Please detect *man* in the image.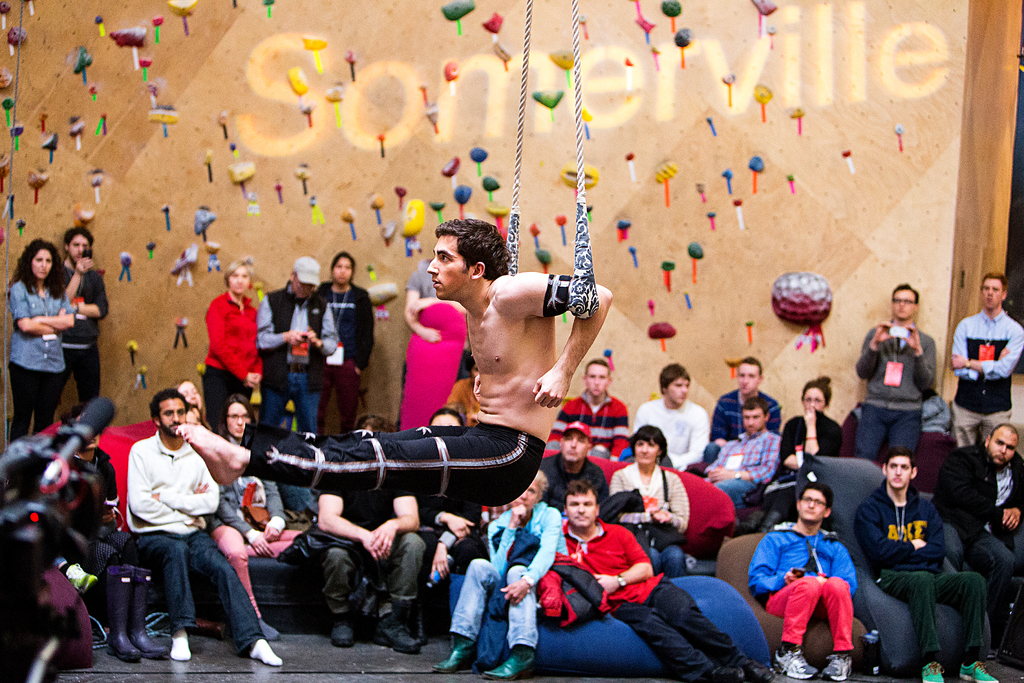
{"x1": 567, "y1": 479, "x2": 776, "y2": 682}.
